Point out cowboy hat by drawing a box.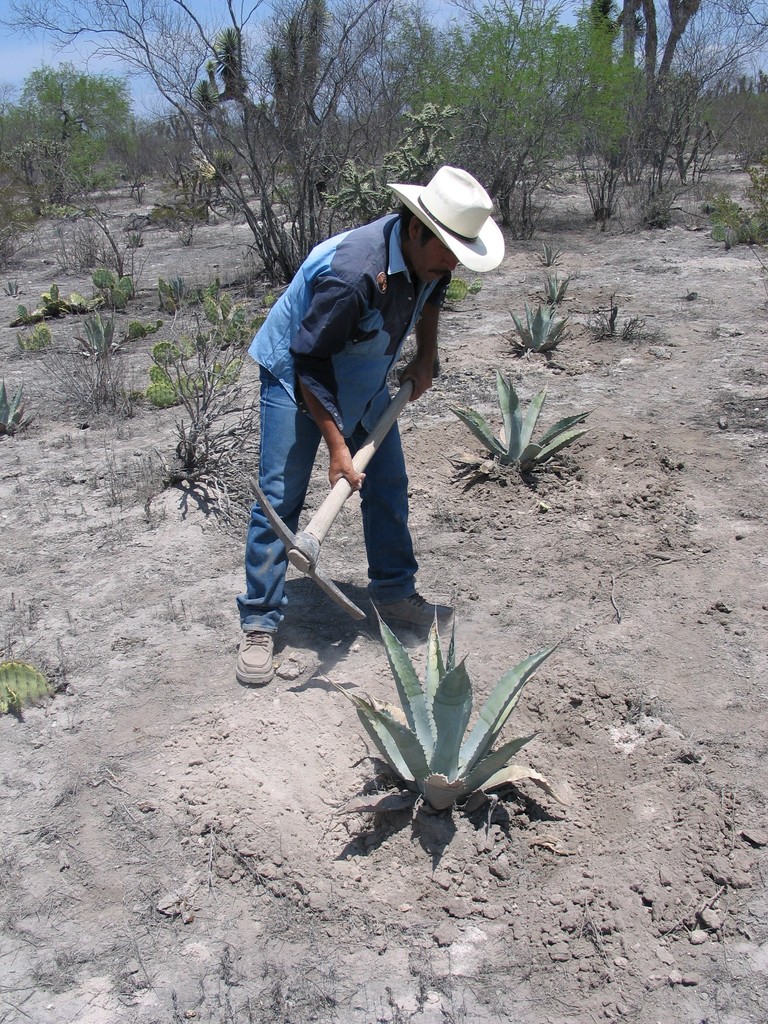
region(391, 163, 495, 260).
